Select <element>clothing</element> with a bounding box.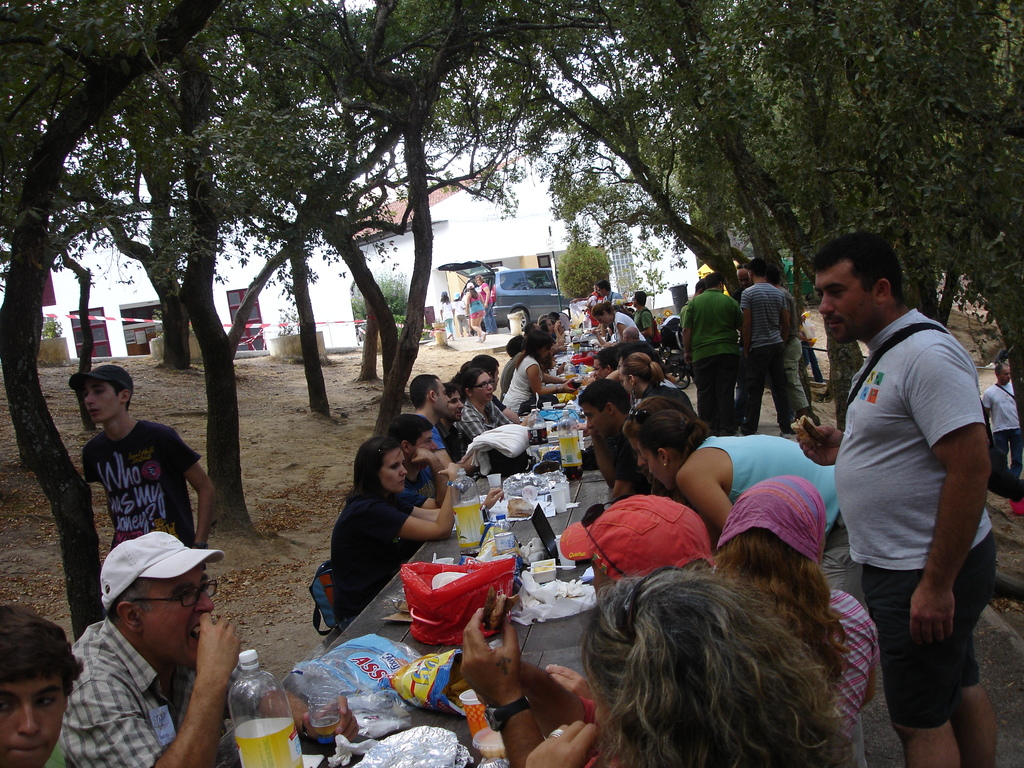
982, 383, 1023, 479.
